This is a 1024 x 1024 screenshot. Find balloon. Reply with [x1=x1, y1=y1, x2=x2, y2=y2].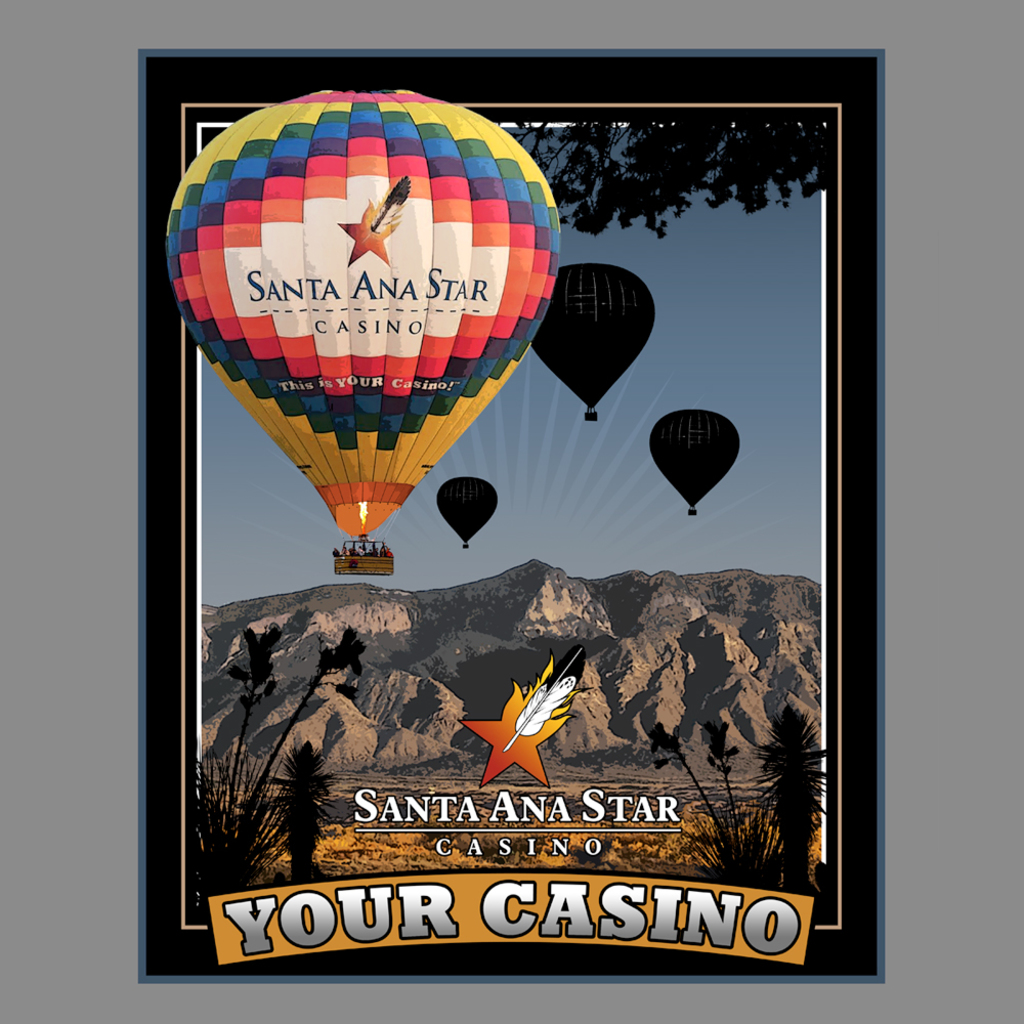
[x1=530, y1=257, x2=656, y2=411].
